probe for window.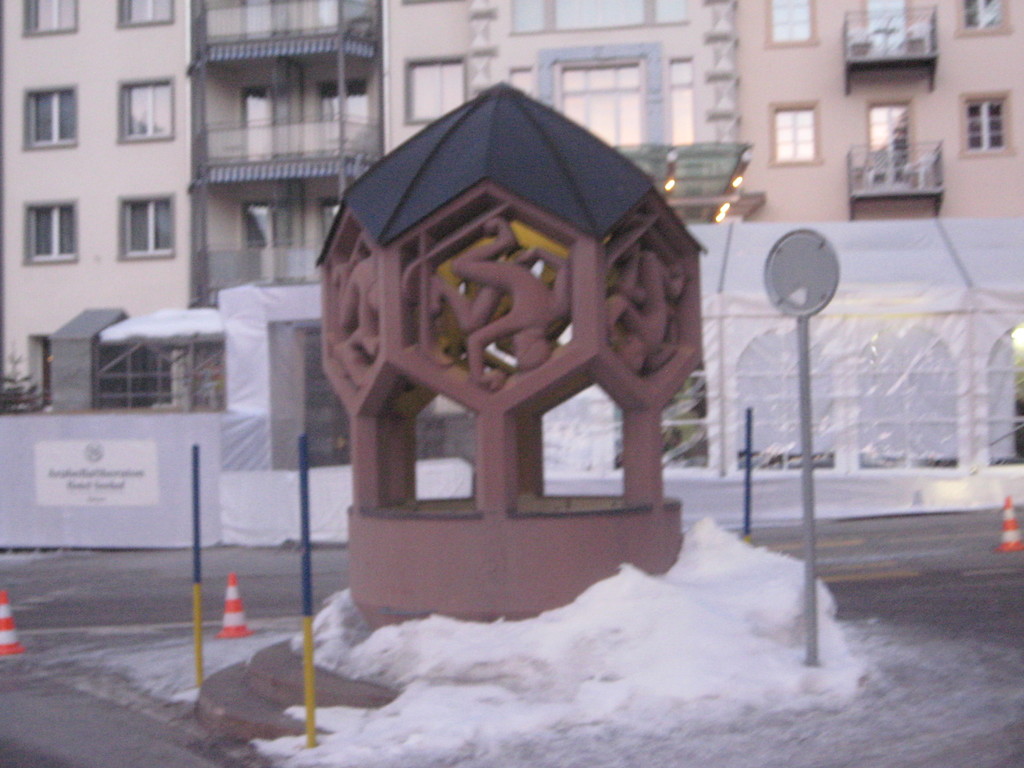
Probe result: pyautogui.locateOnScreen(862, 322, 961, 467).
